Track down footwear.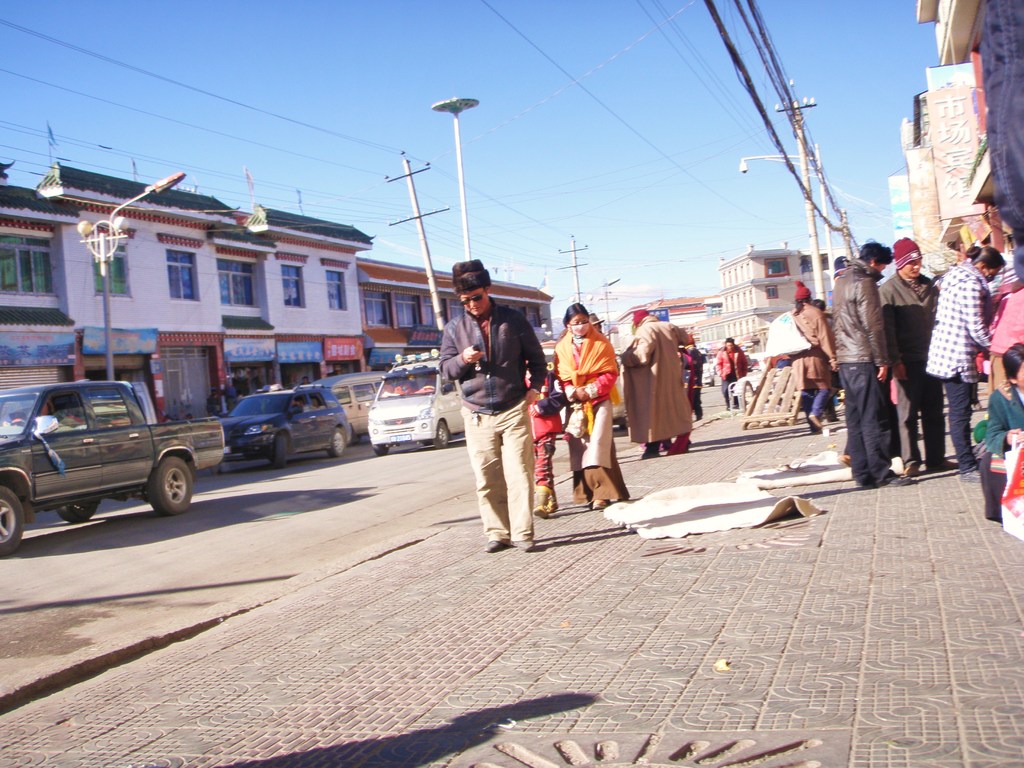
Tracked to x1=513, y1=537, x2=535, y2=553.
